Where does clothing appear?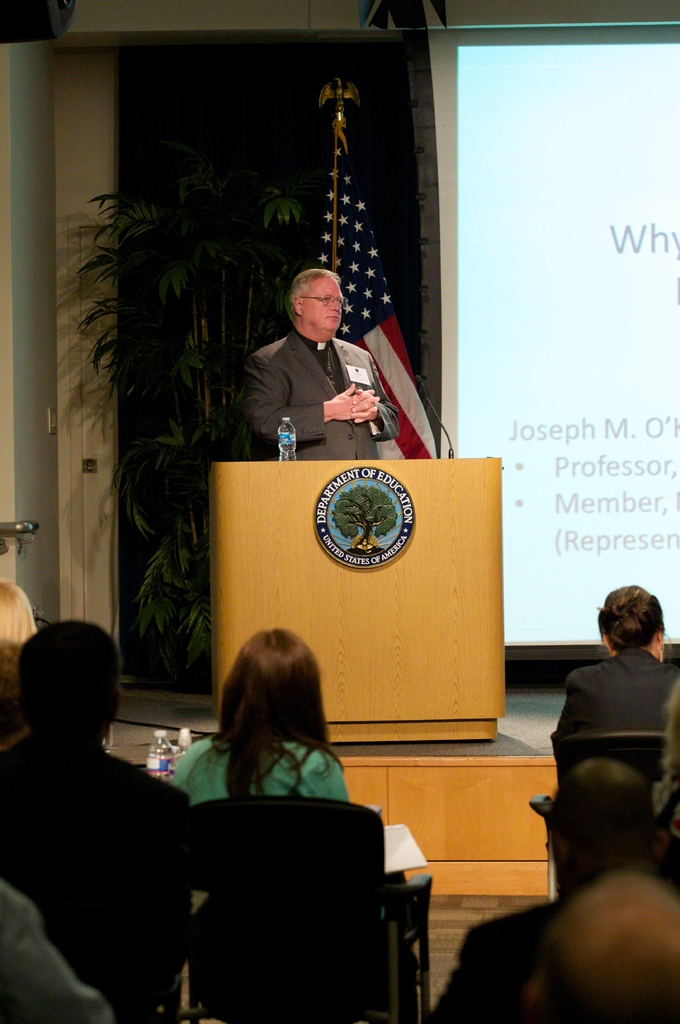
Appears at (643,728,679,843).
